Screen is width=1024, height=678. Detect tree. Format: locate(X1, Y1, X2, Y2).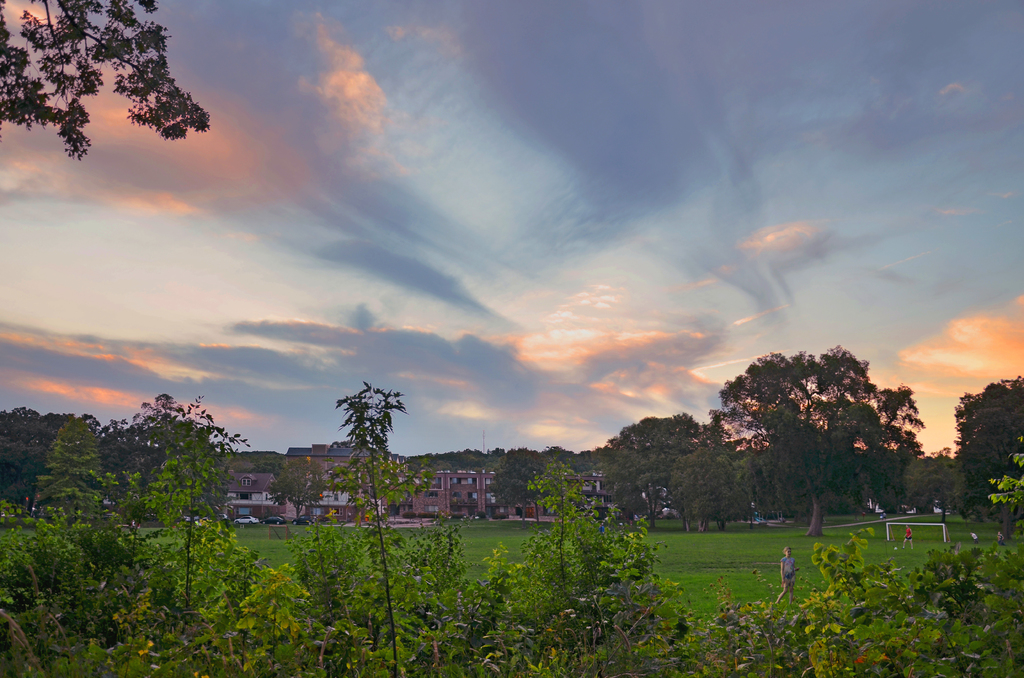
locate(703, 335, 922, 533).
